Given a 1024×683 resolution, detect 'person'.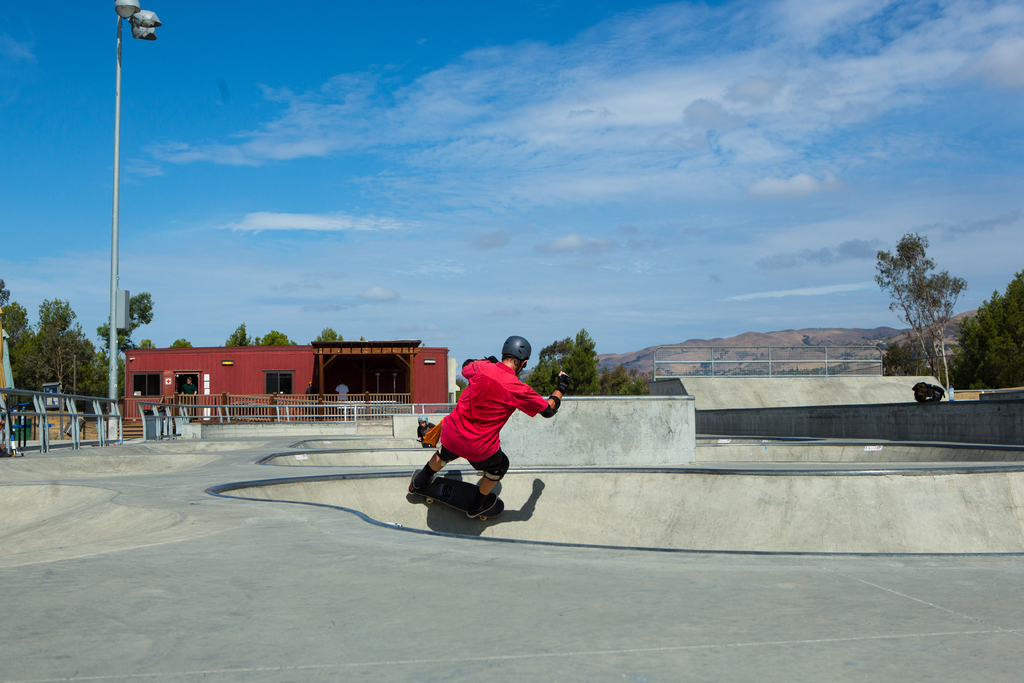
x1=411, y1=333, x2=572, y2=516.
